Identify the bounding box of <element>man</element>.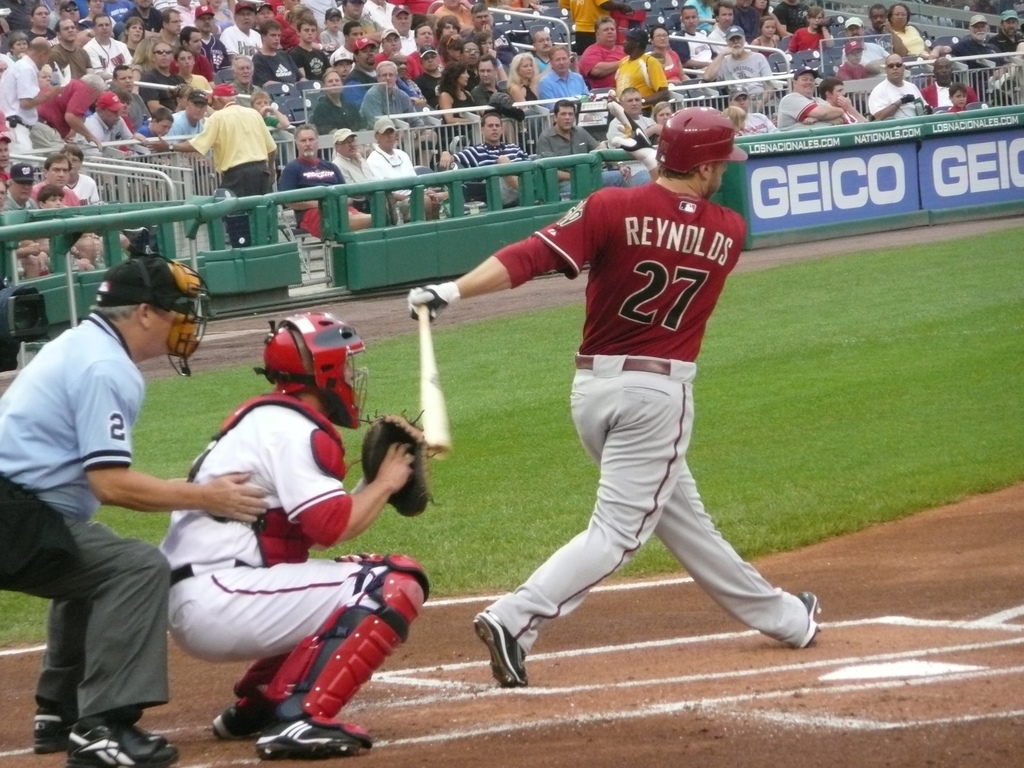
rect(445, 109, 541, 206).
